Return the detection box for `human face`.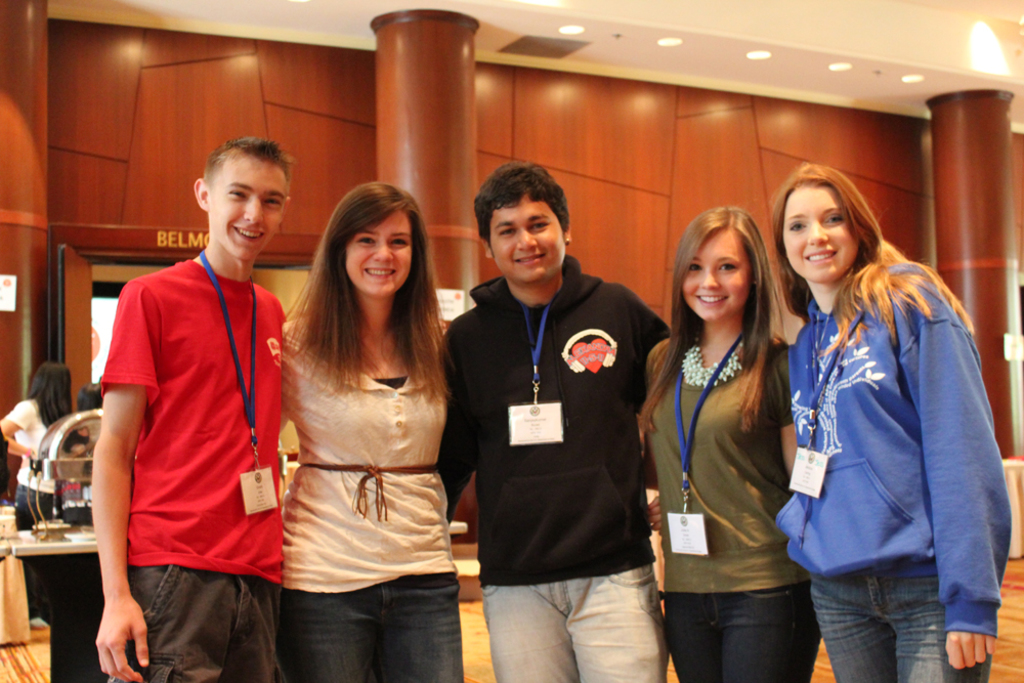
{"left": 488, "top": 191, "right": 563, "bottom": 284}.
